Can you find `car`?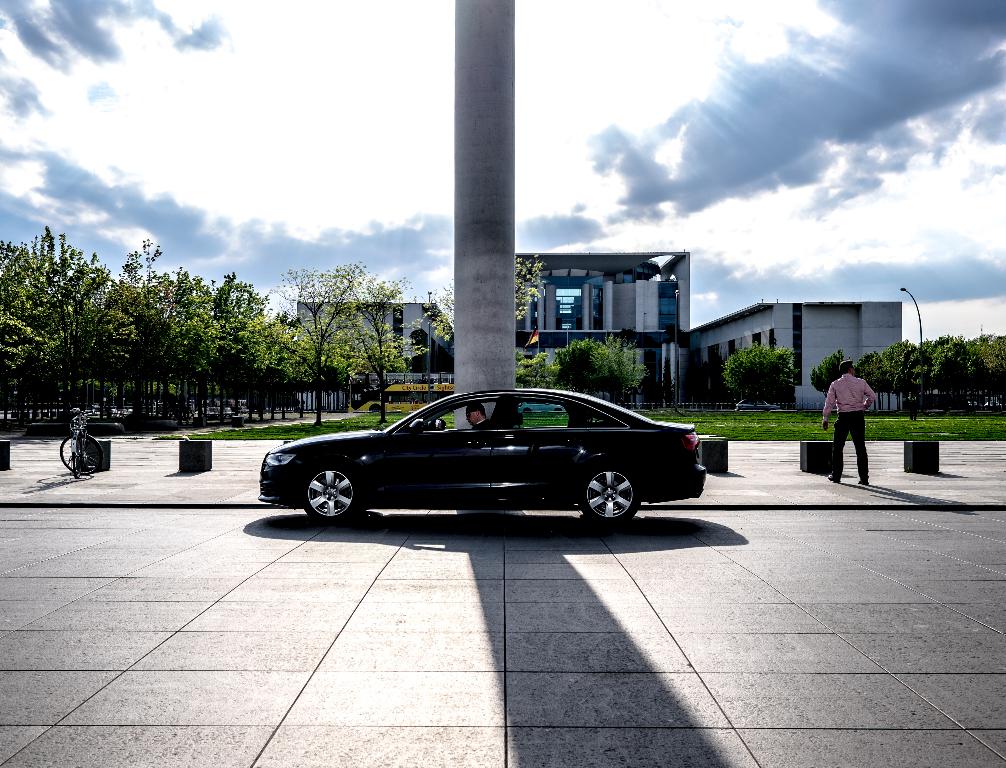
Yes, bounding box: Rect(969, 399, 983, 407).
